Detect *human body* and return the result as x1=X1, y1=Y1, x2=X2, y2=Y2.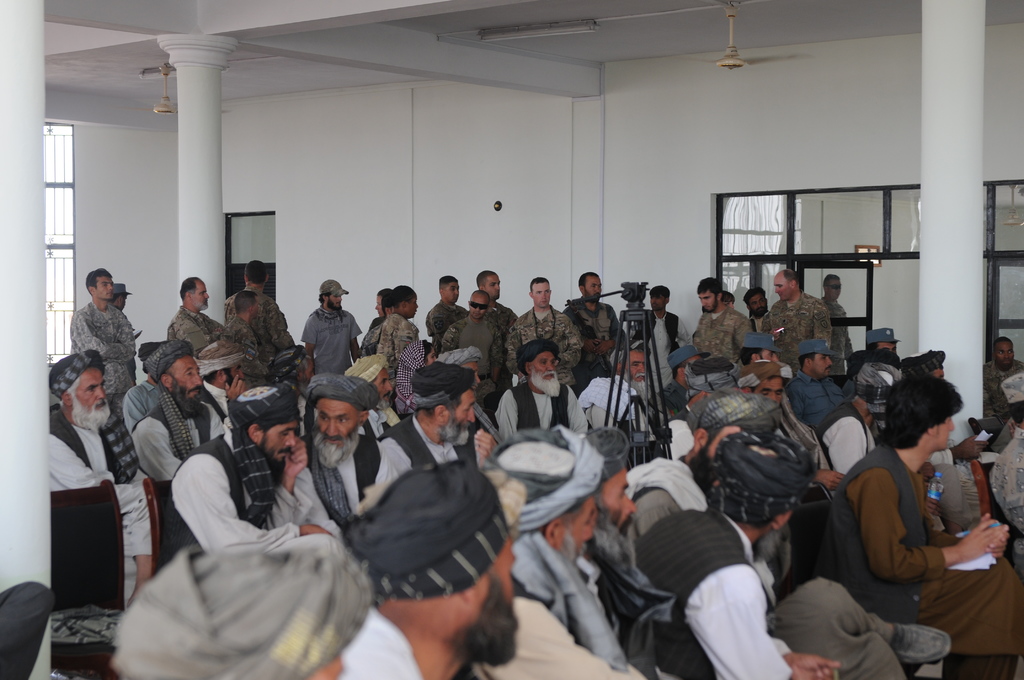
x1=218, y1=260, x2=304, y2=365.
